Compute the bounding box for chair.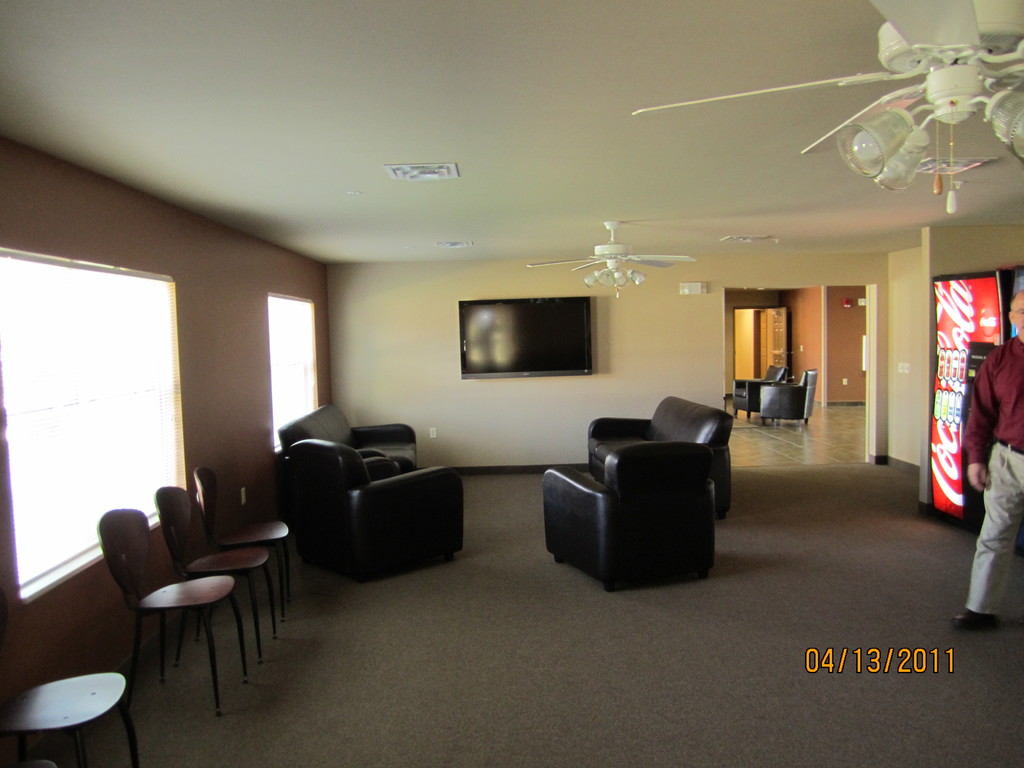
{"left": 100, "top": 507, "right": 255, "bottom": 712}.
